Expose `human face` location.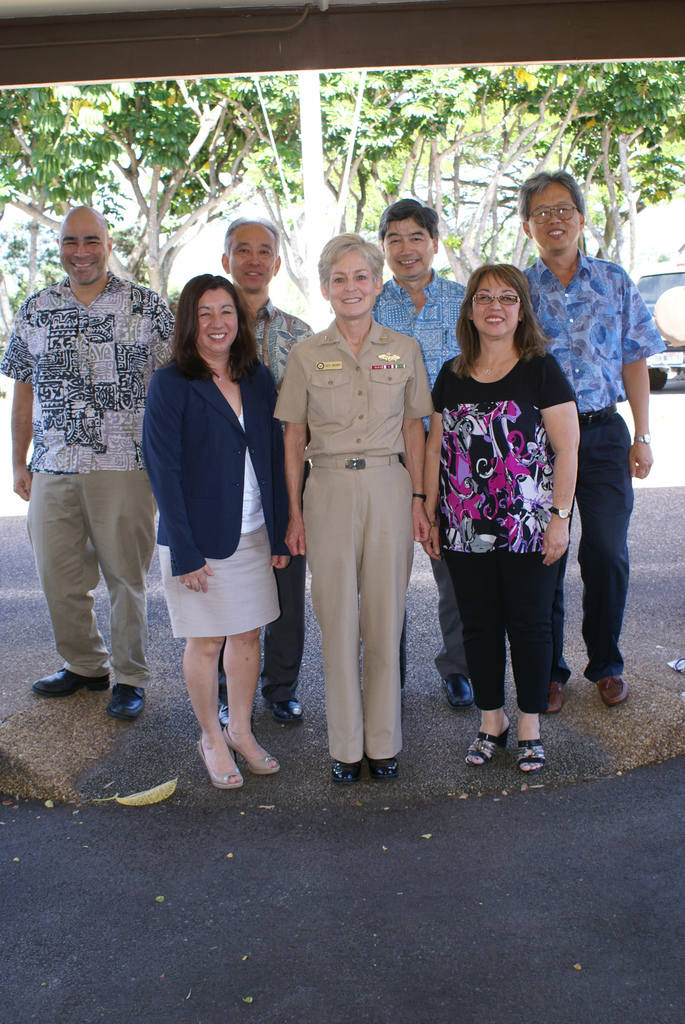
Exposed at box(524, 179, 582, 252).
